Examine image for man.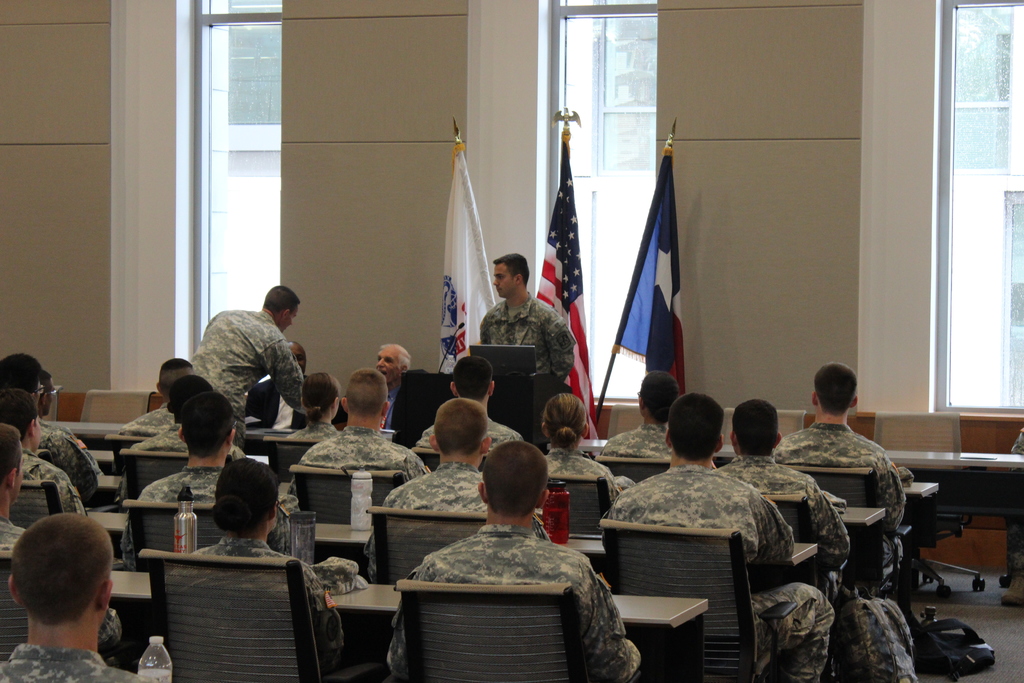
Examination result: (285, 369, 437, 490).
